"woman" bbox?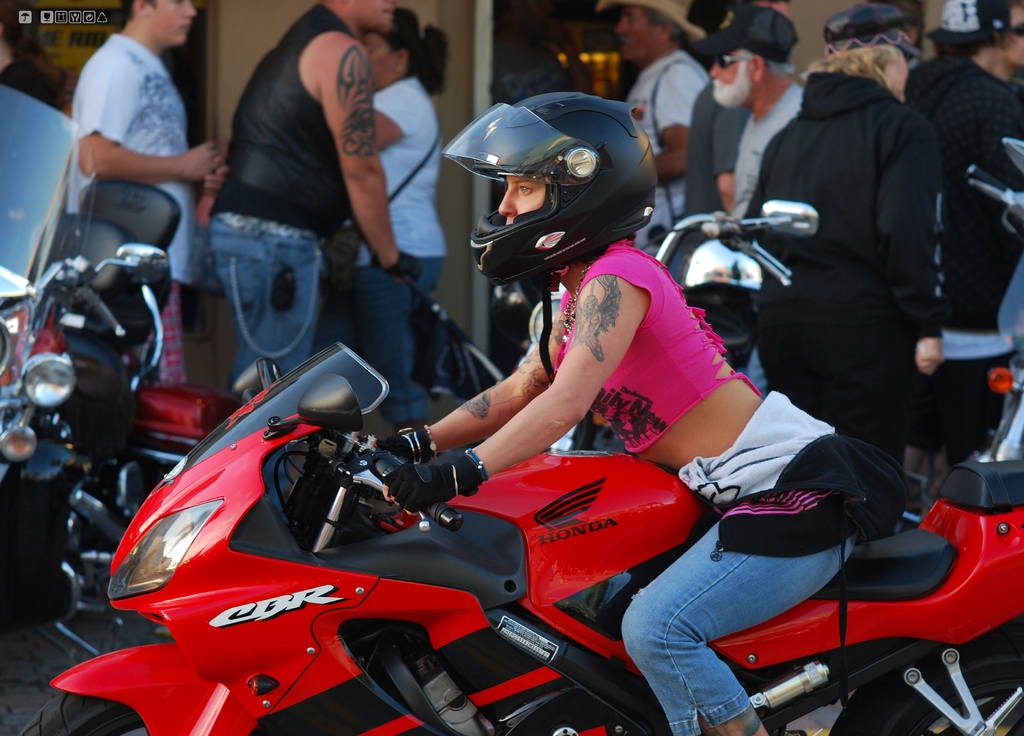
[356,10,452,406]
